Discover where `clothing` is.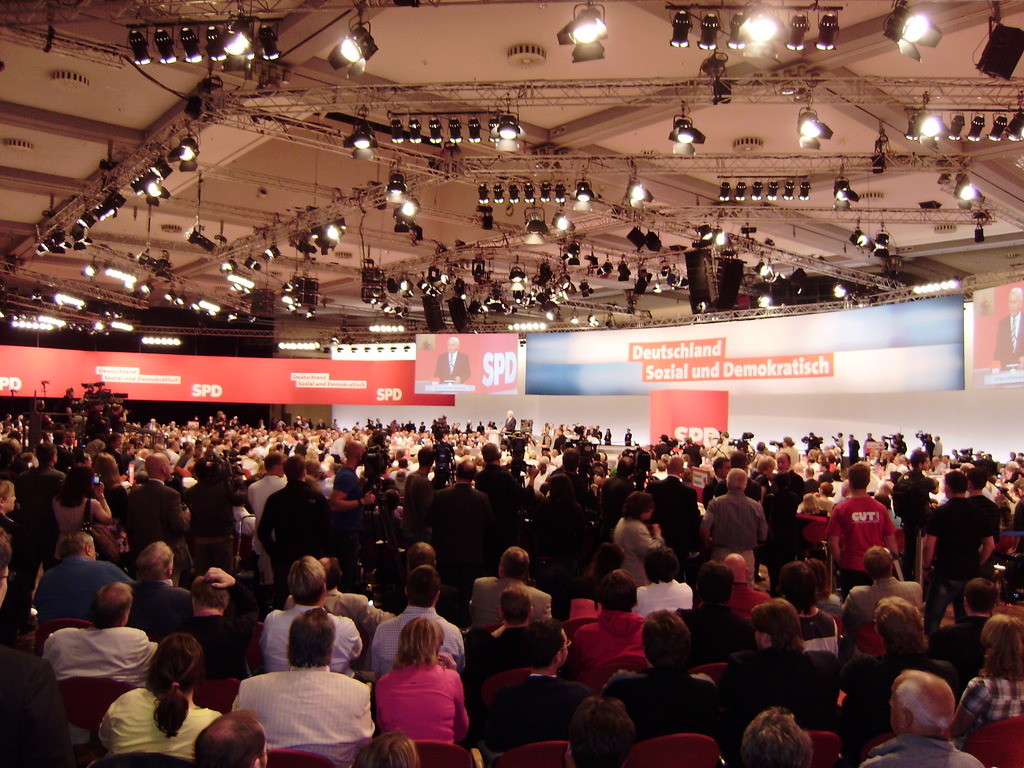
Discovered at crop(648, 473, 705, 557).
